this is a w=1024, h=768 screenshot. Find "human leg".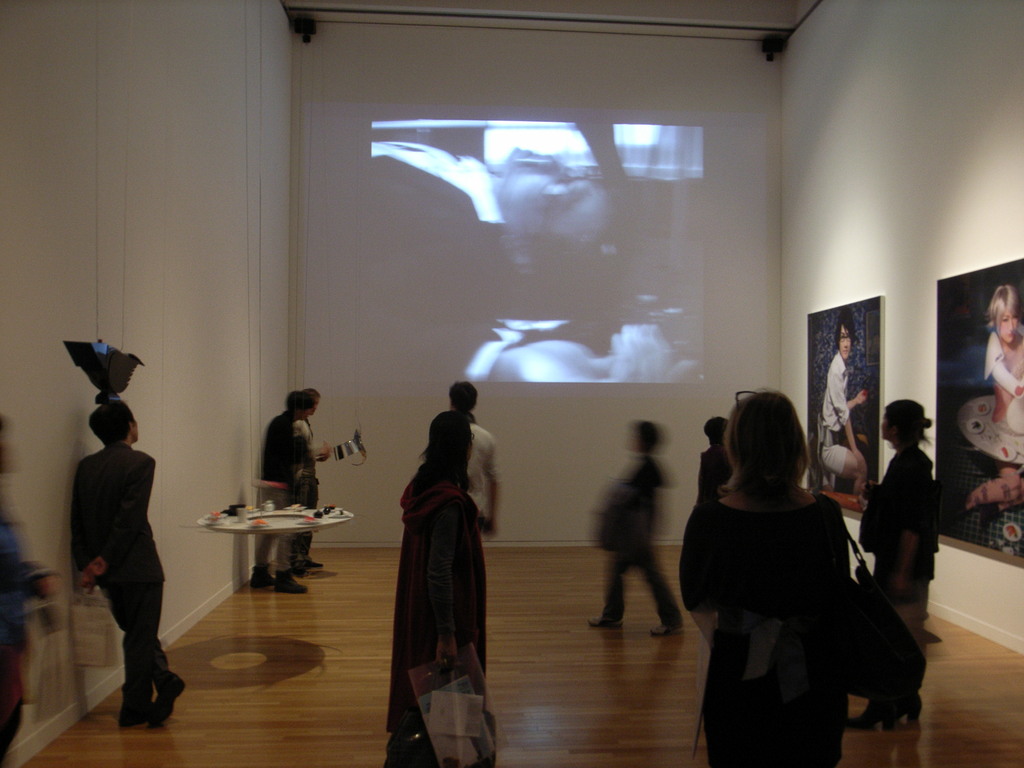
Bounding box: 641,540,684,636.
